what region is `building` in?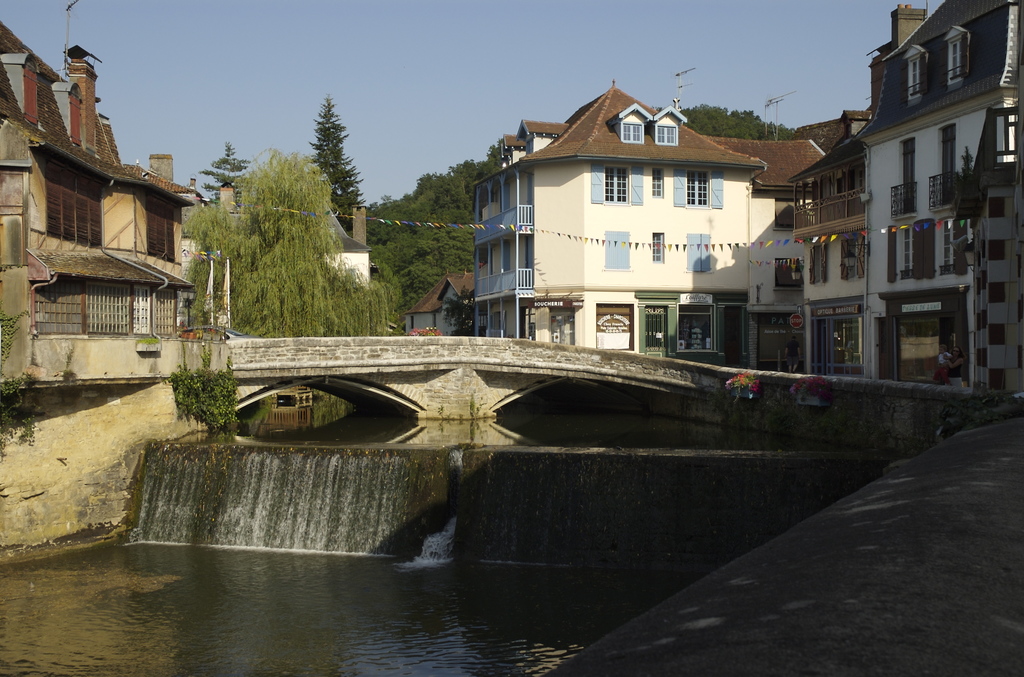
crop(399, 259, 481, 339).
